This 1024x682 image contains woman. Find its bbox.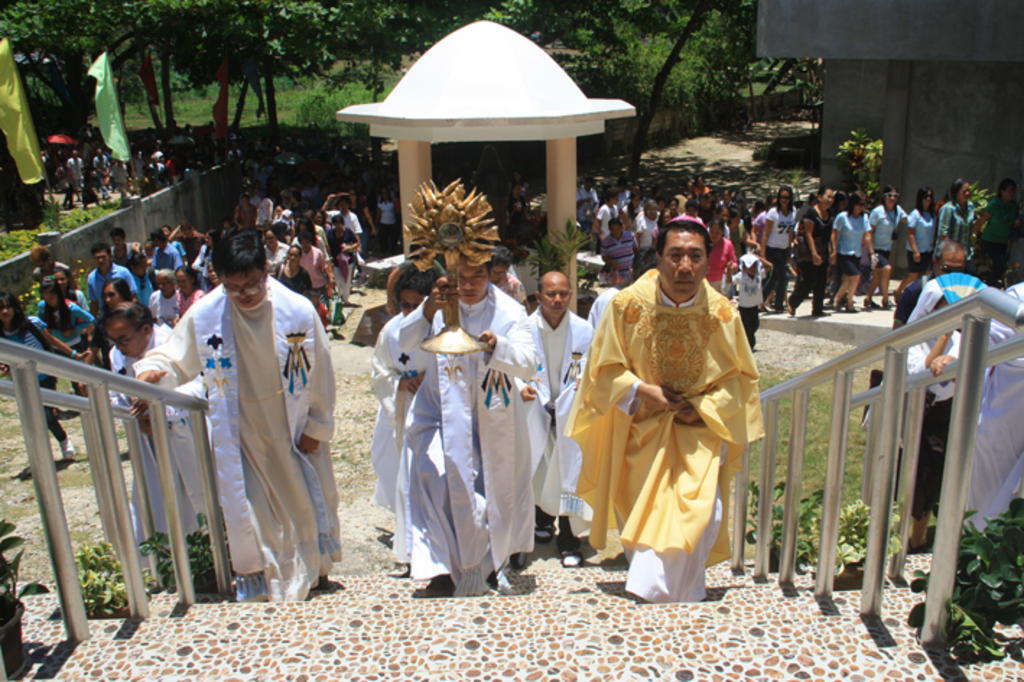
(x1=789, y1=184, x2=836, y2=308).
